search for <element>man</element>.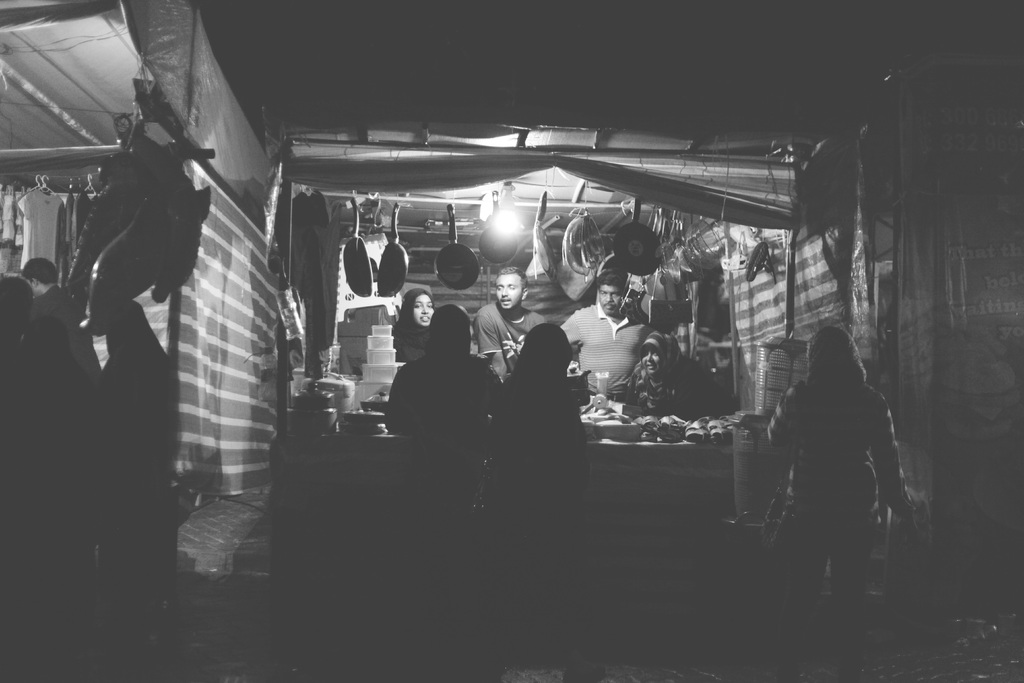
Found at [767,327,917,631].
